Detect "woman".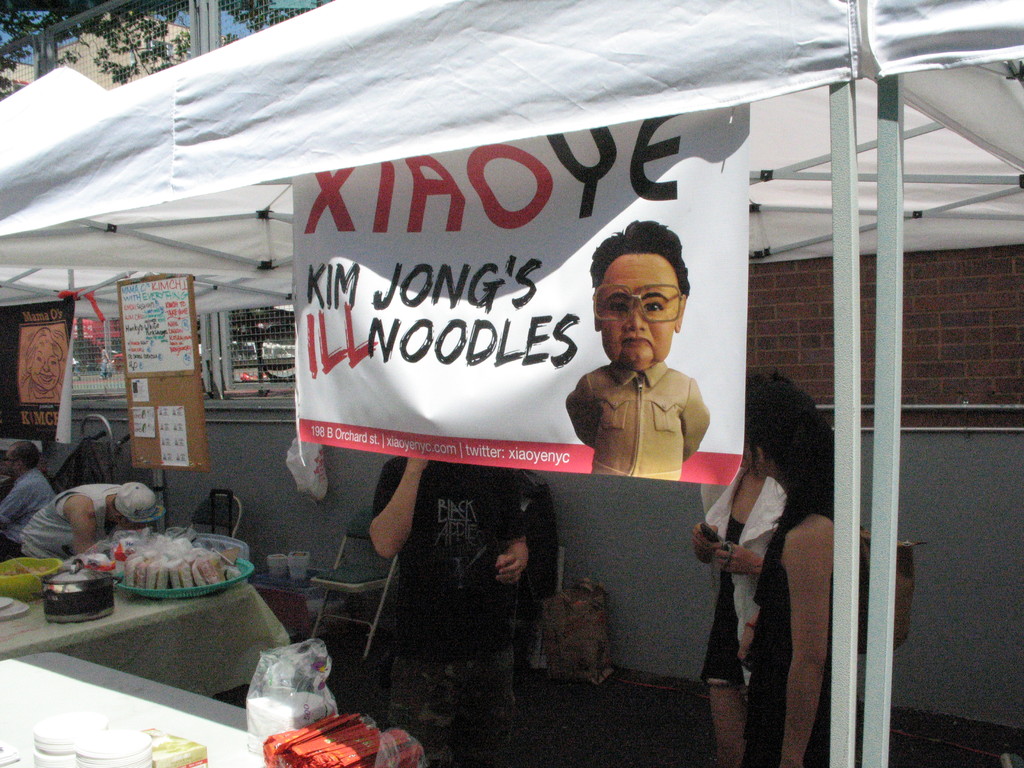
Detected at Rect(693, 445, 788, 767).
